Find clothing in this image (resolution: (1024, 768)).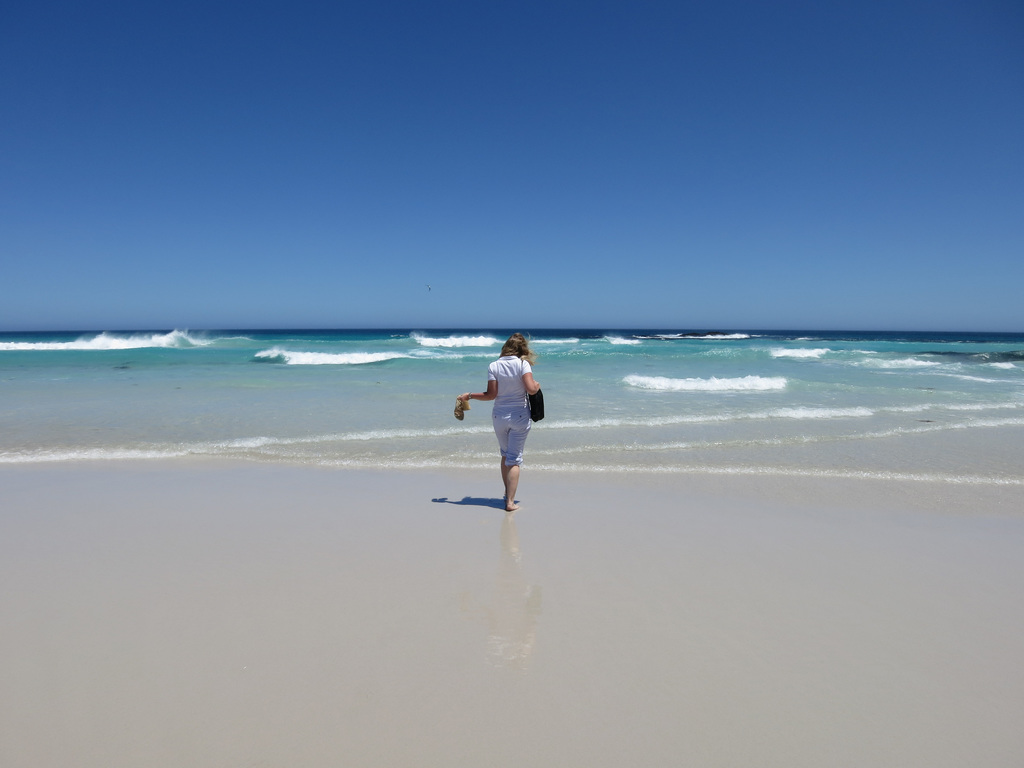
bbox(493, 404, 529, 466).
